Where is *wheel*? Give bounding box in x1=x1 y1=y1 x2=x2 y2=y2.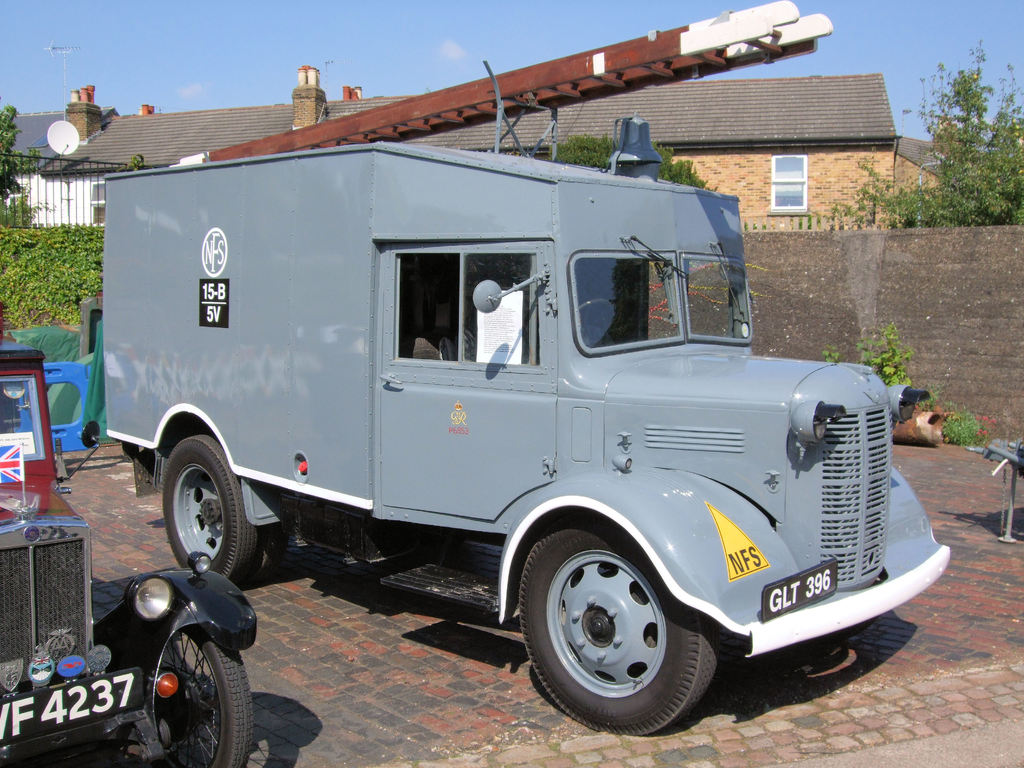
x1=514 y1=521 x2=721 y2=748.
